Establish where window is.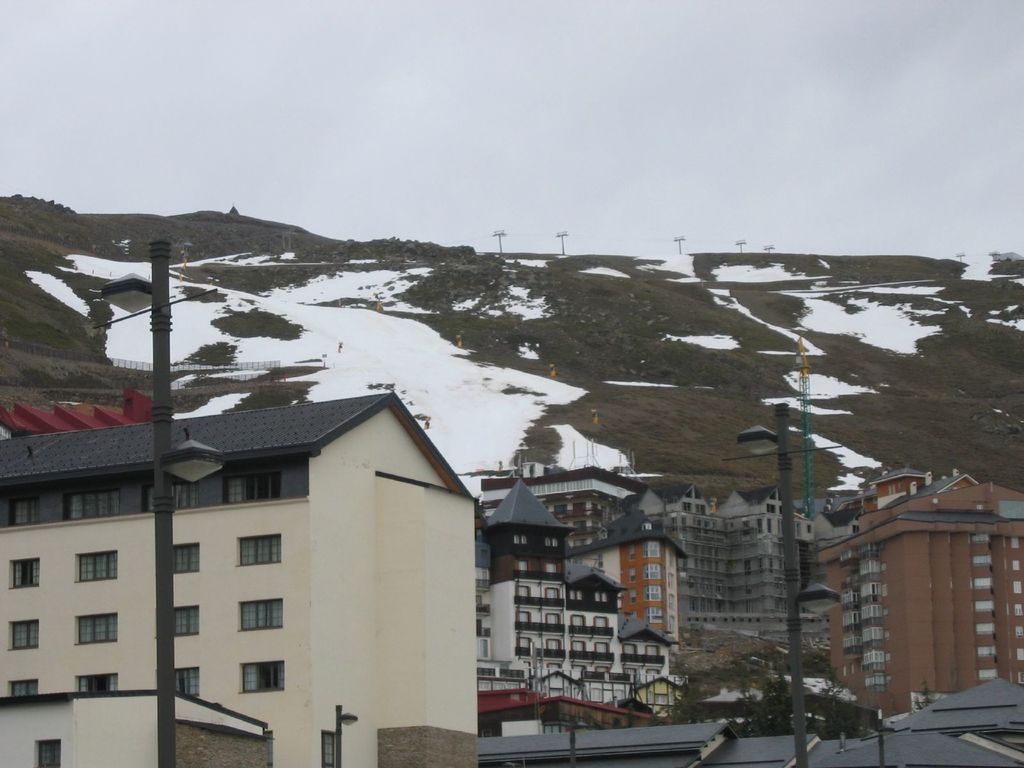
Established at select_region(594, 641, 609, 651).
